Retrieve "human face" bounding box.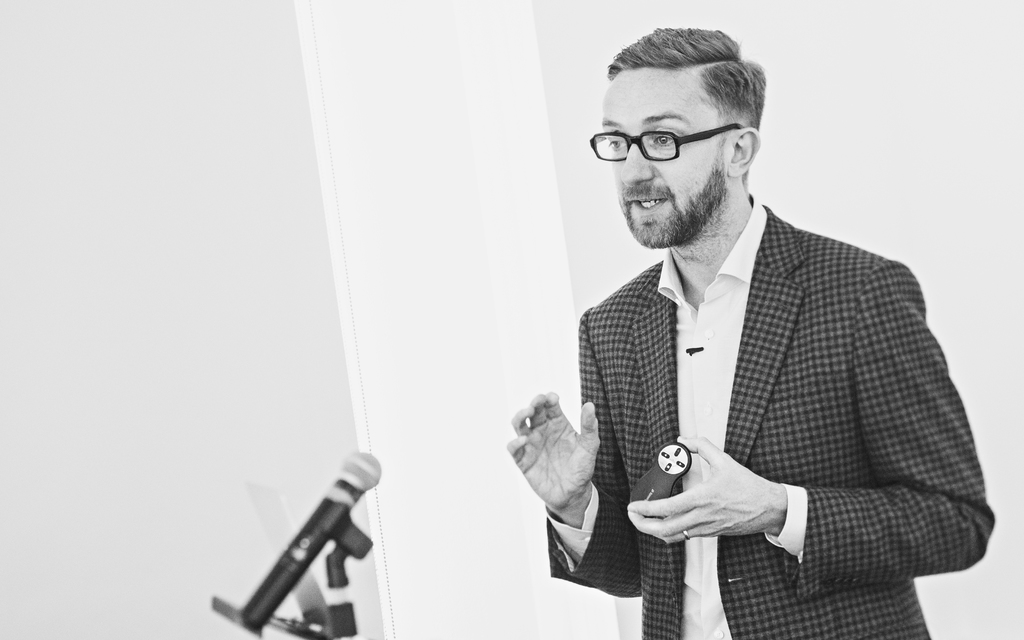
Bounding box: <region>590, 67, 723, 243</region>.
